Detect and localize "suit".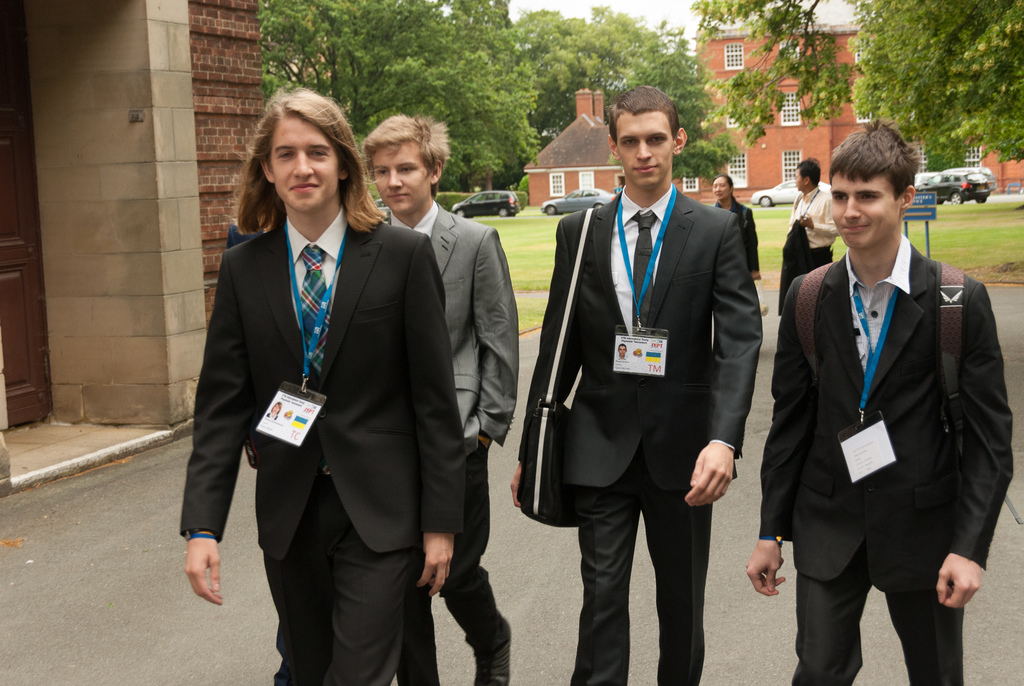
Localized at (761, 225, 1017, 685).
